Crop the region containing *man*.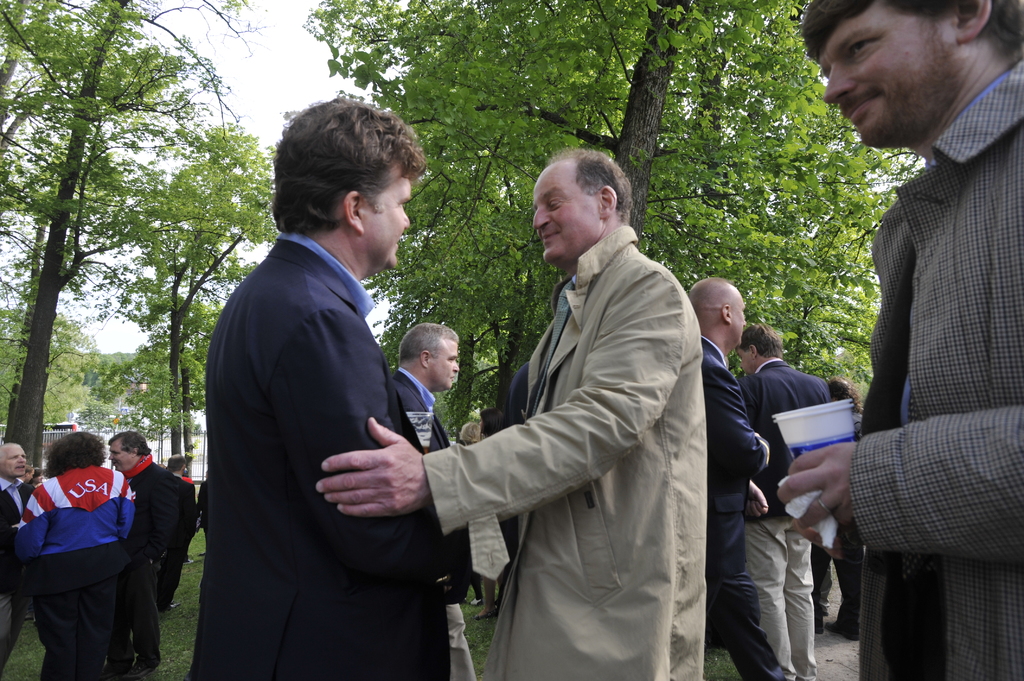
Crop region: box(387, 313, 486, 680).
